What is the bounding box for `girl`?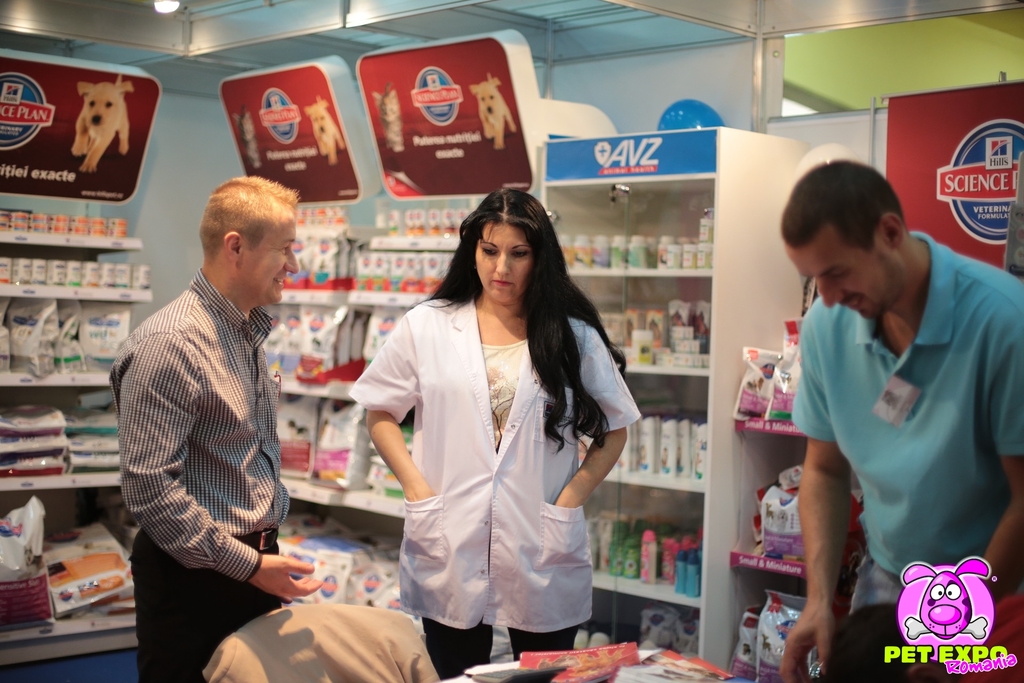
BBox(366, 186, 628, 680).
